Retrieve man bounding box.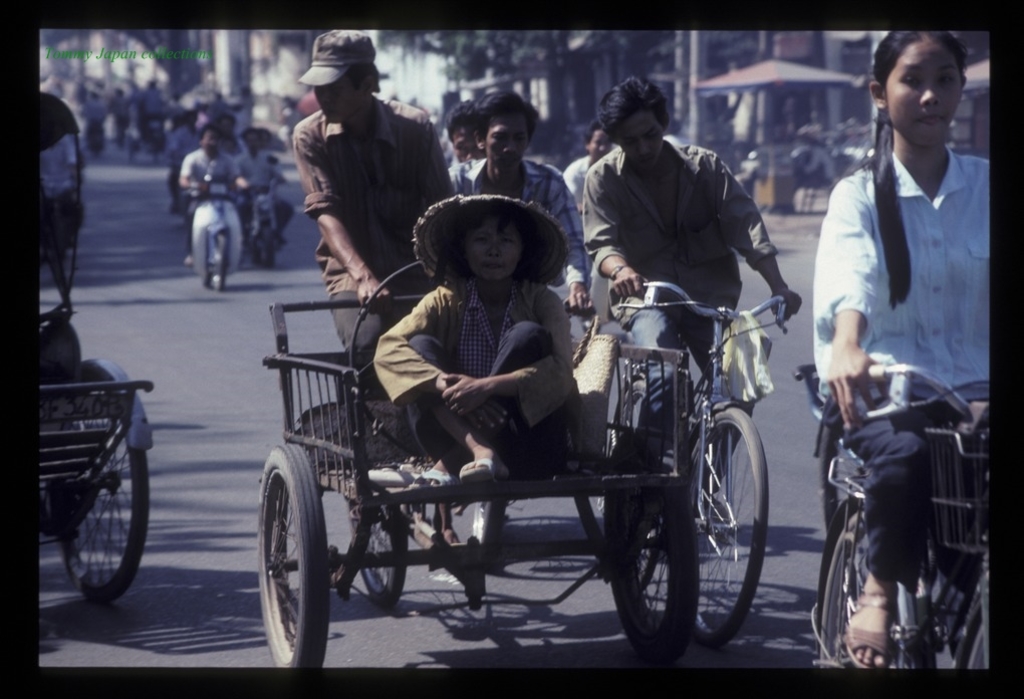
Bounding box: pyautogui.locateOnScreen(172, 112, 233, 168).
